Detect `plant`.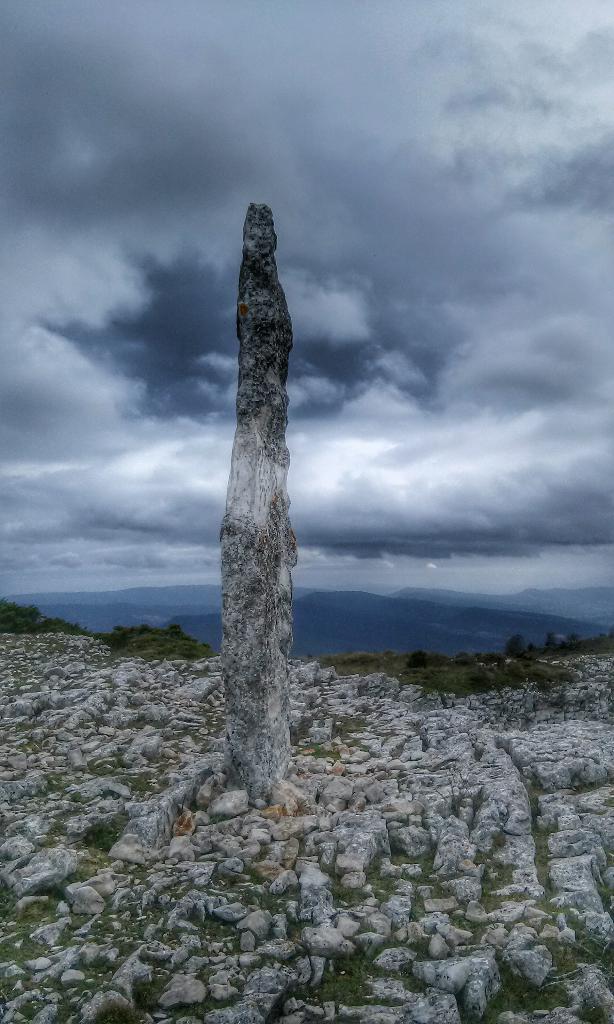
Detected at bbox(0, 585, 91, 644).
